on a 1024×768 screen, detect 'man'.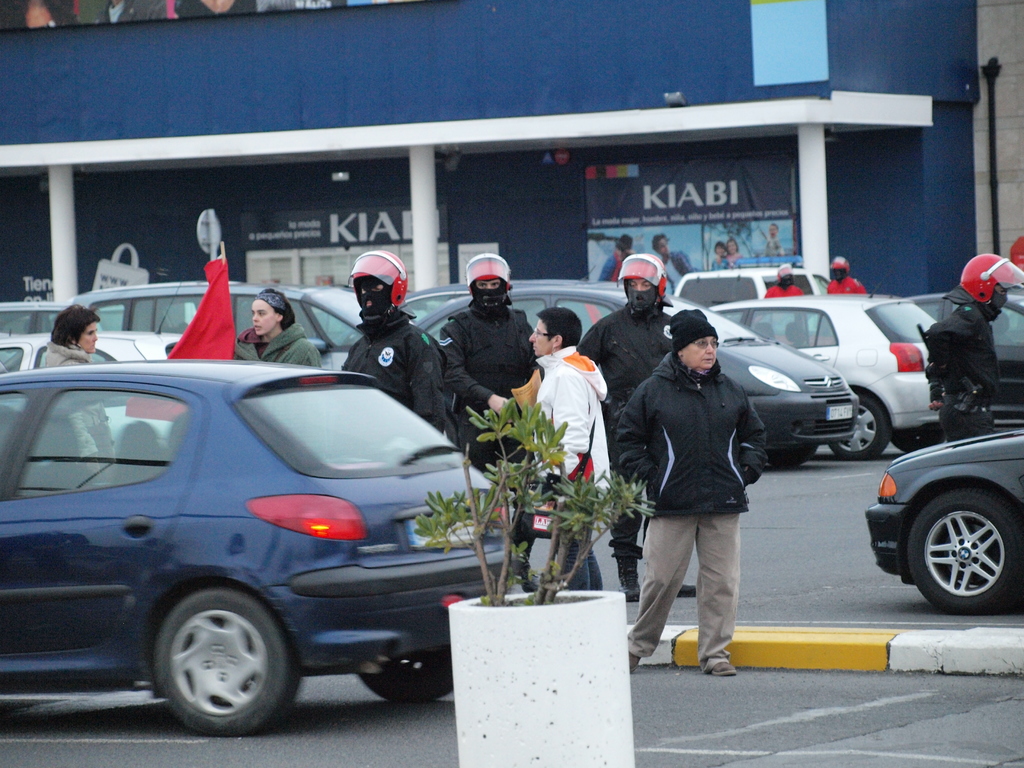
rect(633, 294, 781, 692).
